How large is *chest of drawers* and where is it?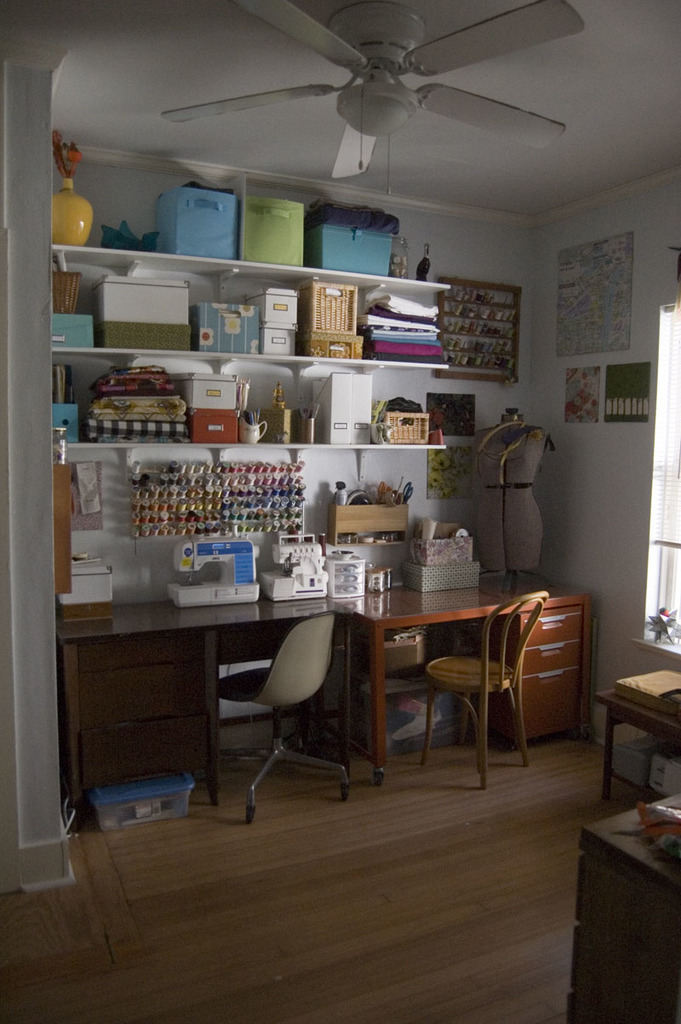
Bounding box: region(331, 566, 596, 787).
